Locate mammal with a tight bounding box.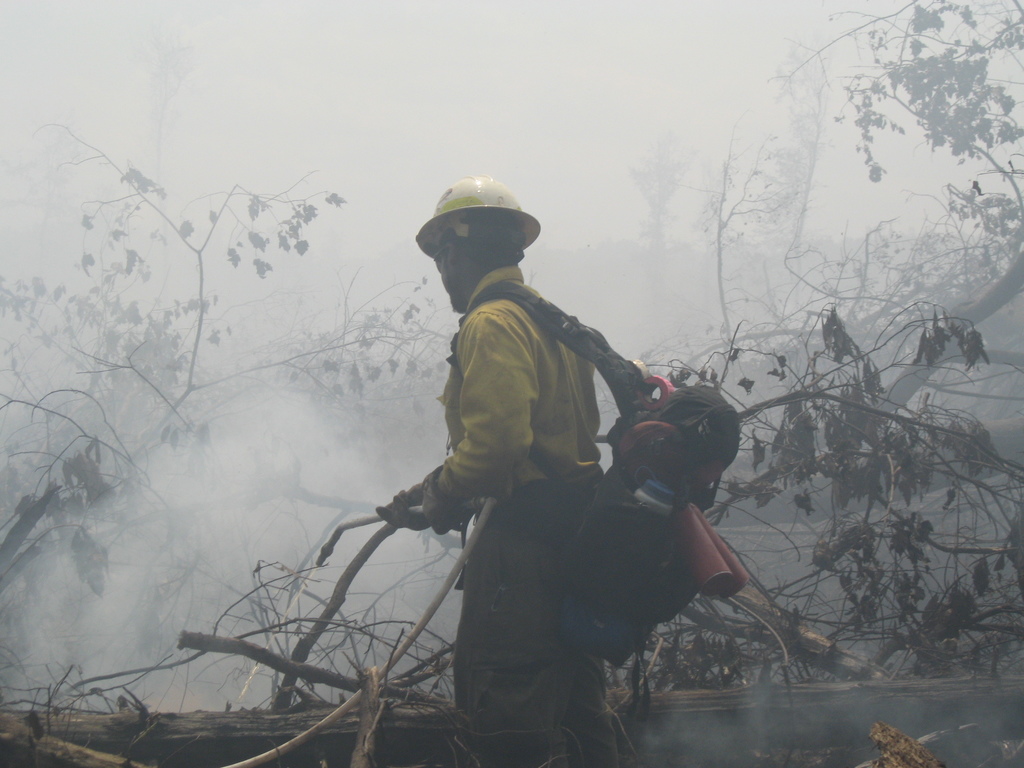
select_region(379, 173, 621, 767).
